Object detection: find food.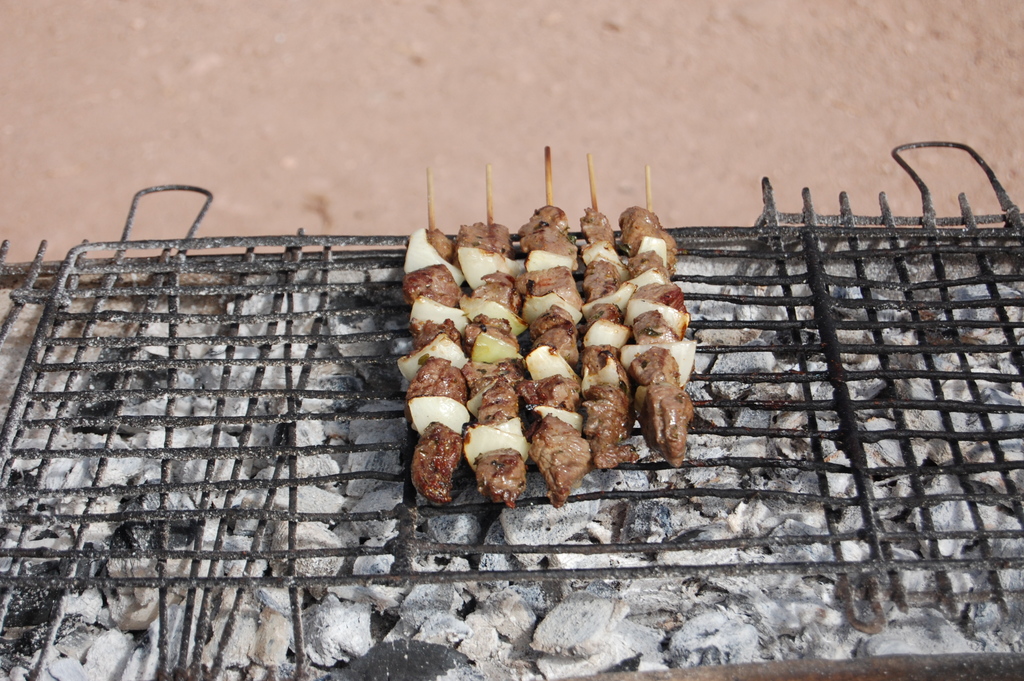
387/174/692/513.
